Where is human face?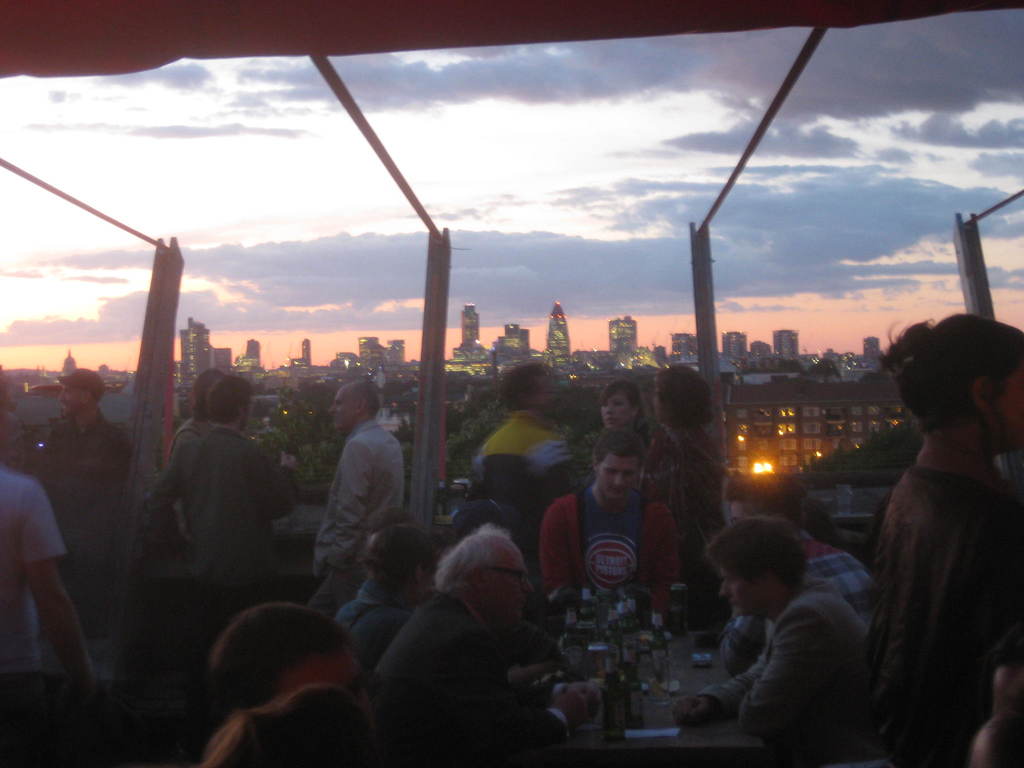
328, 392, 355, 425.
